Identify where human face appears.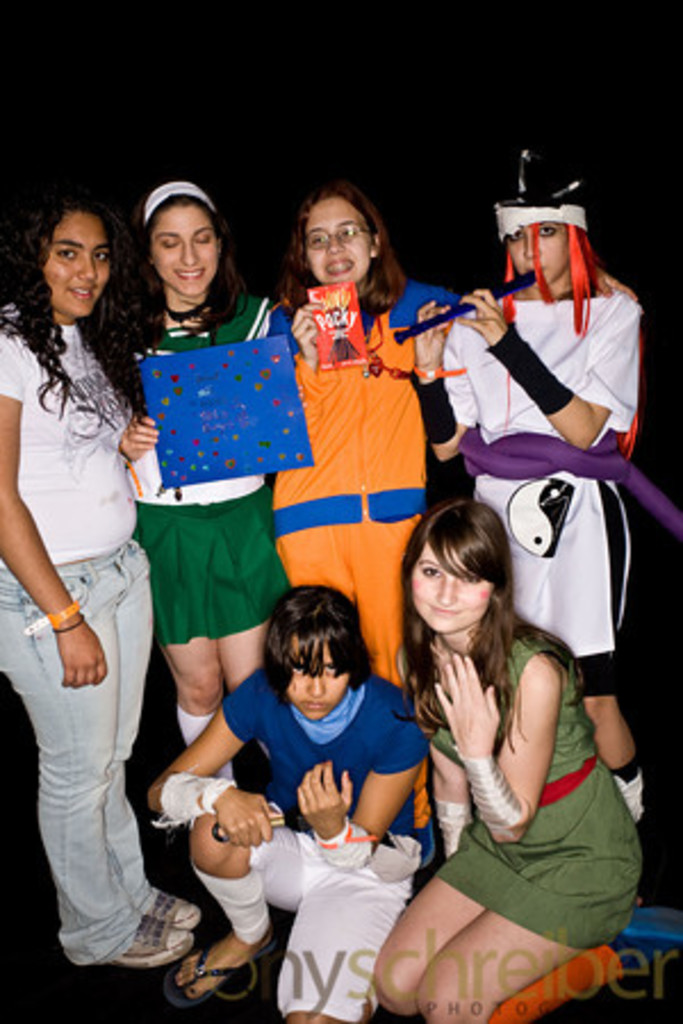
Appears at bbox=(287, 646, 353, 719).
